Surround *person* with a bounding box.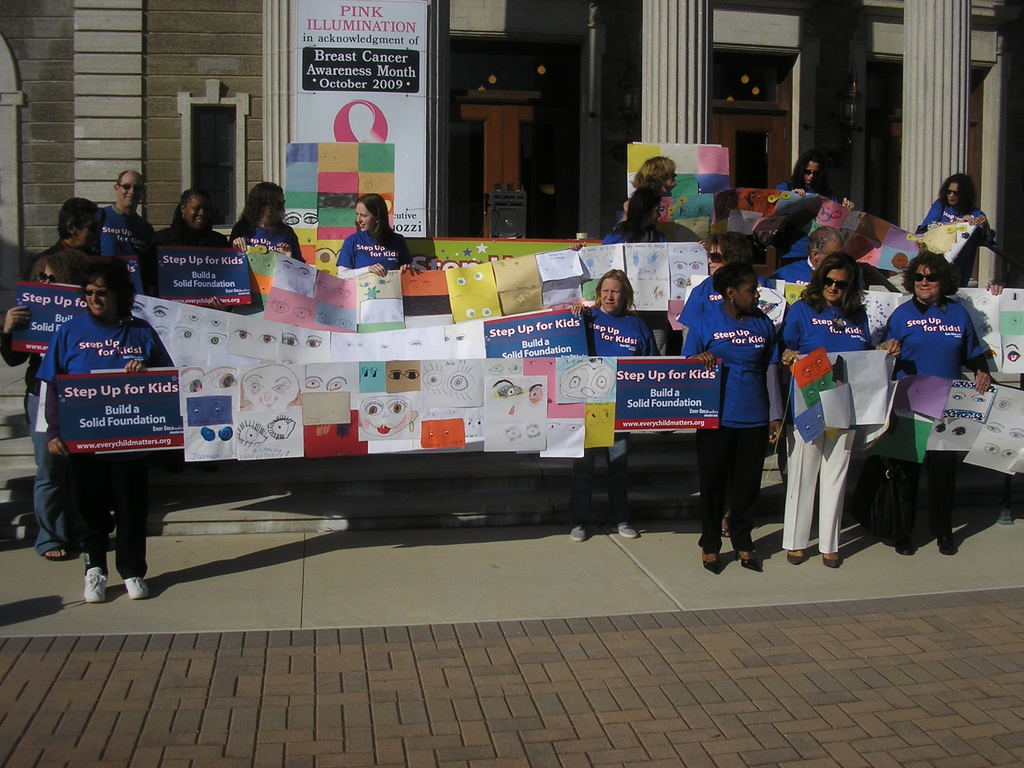
334/187/419/281.
